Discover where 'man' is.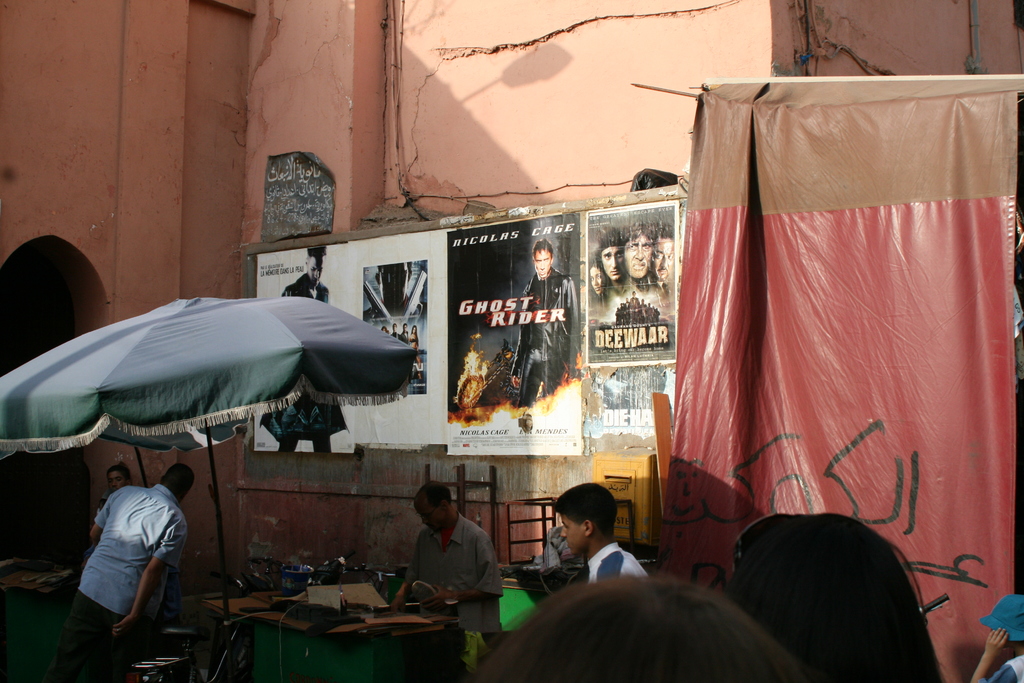
Discovered at (42,461,196,682).
